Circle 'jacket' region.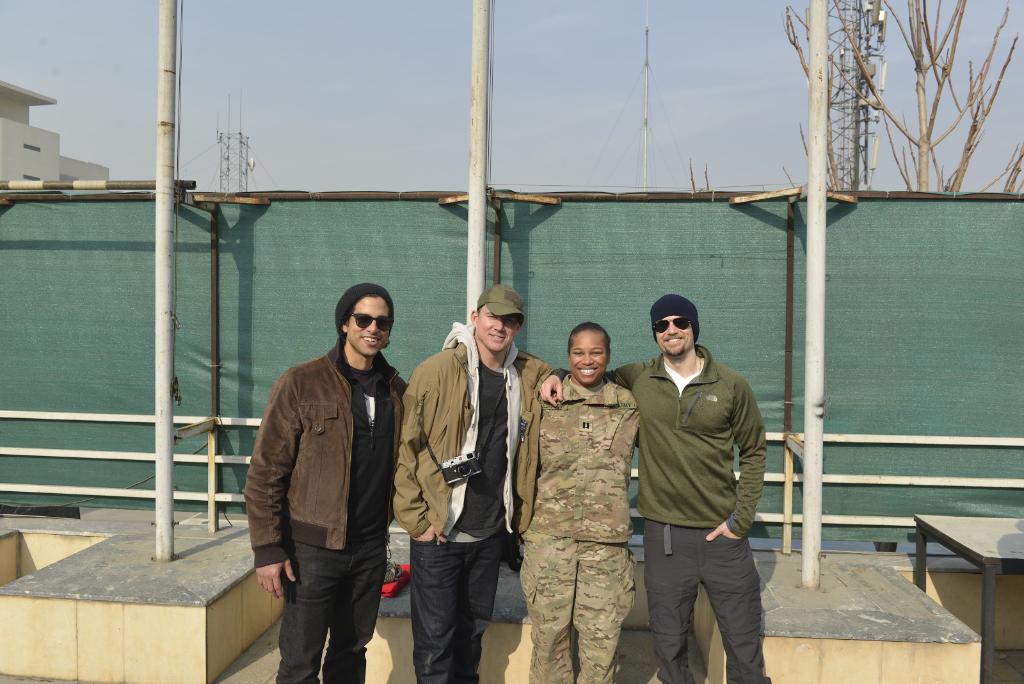
Region: 391, 320, 548, 546.
